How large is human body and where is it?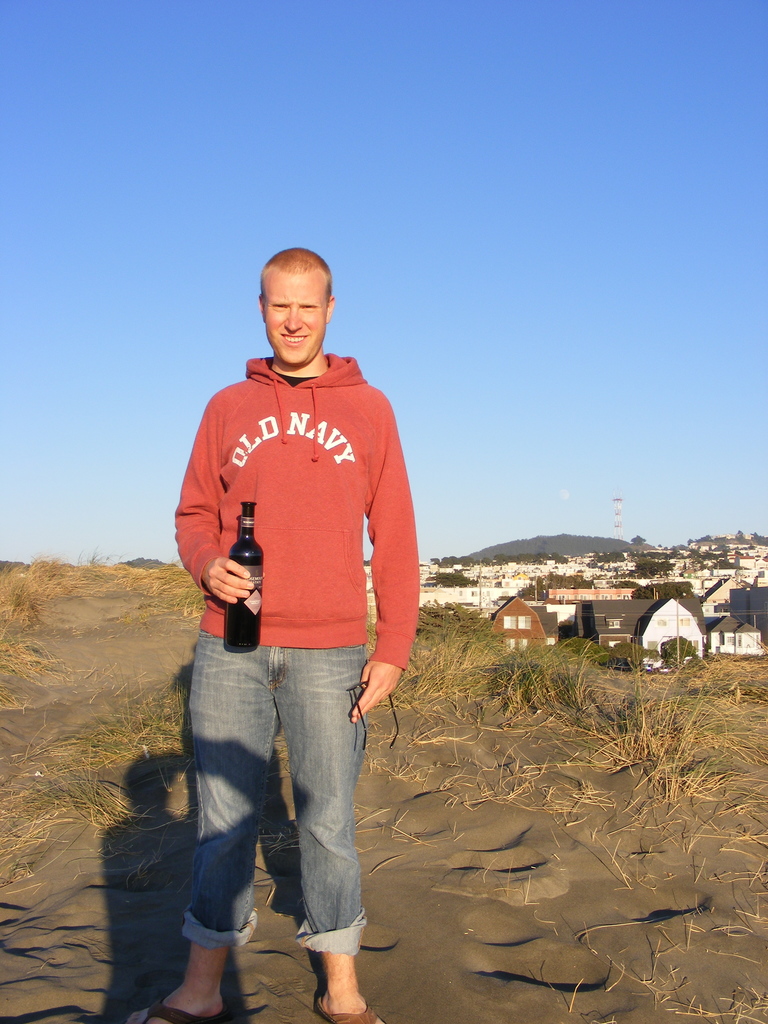
Bounding box: bbox(157, 246, 425, 836).
